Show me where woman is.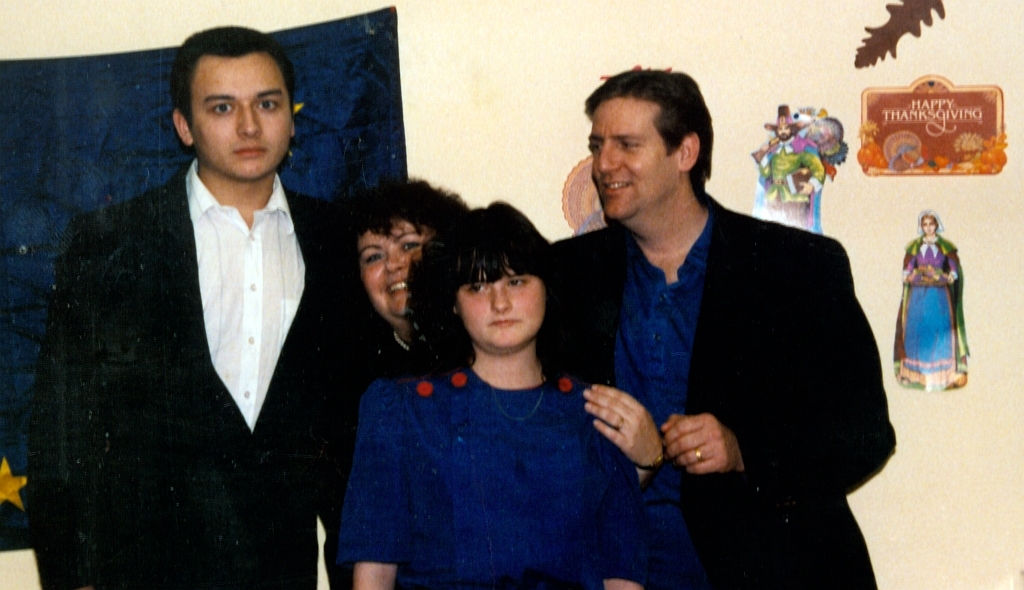
woman is at pyautogui.locateOnScreen(339, 198, 644, 589).
